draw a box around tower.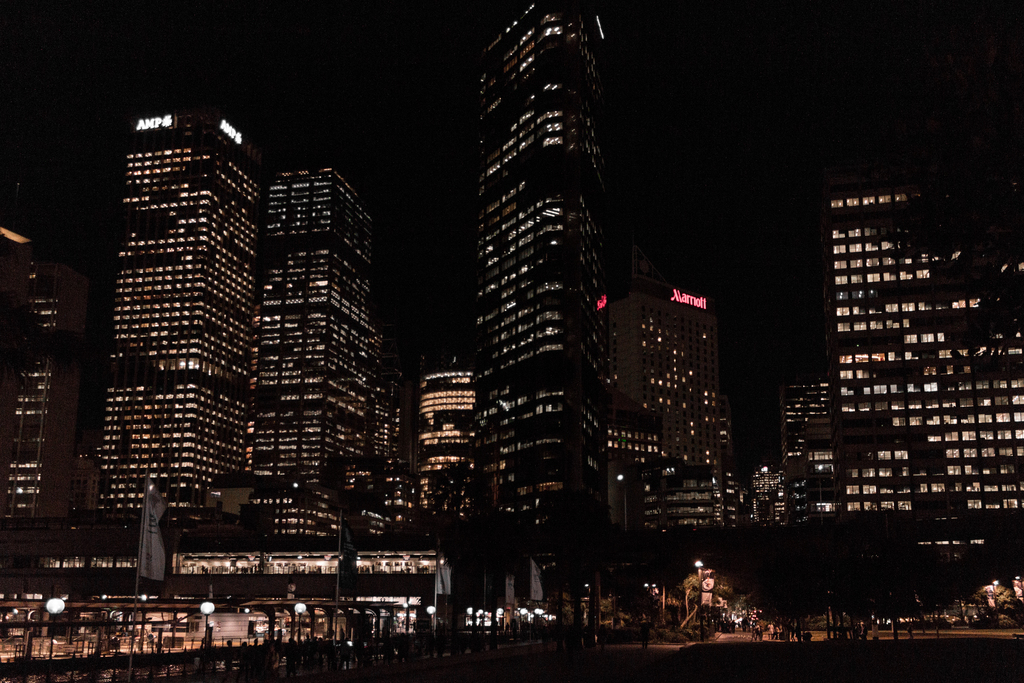
93, 101, 243, 498.
